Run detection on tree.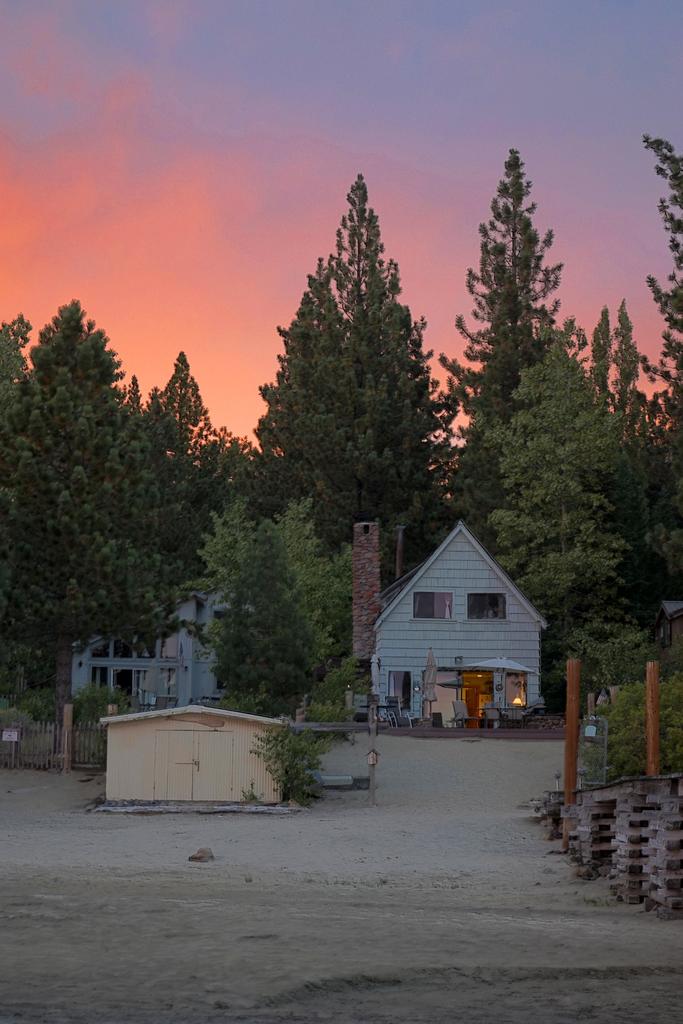
Result: Rect(619, 132, 682, 421).
